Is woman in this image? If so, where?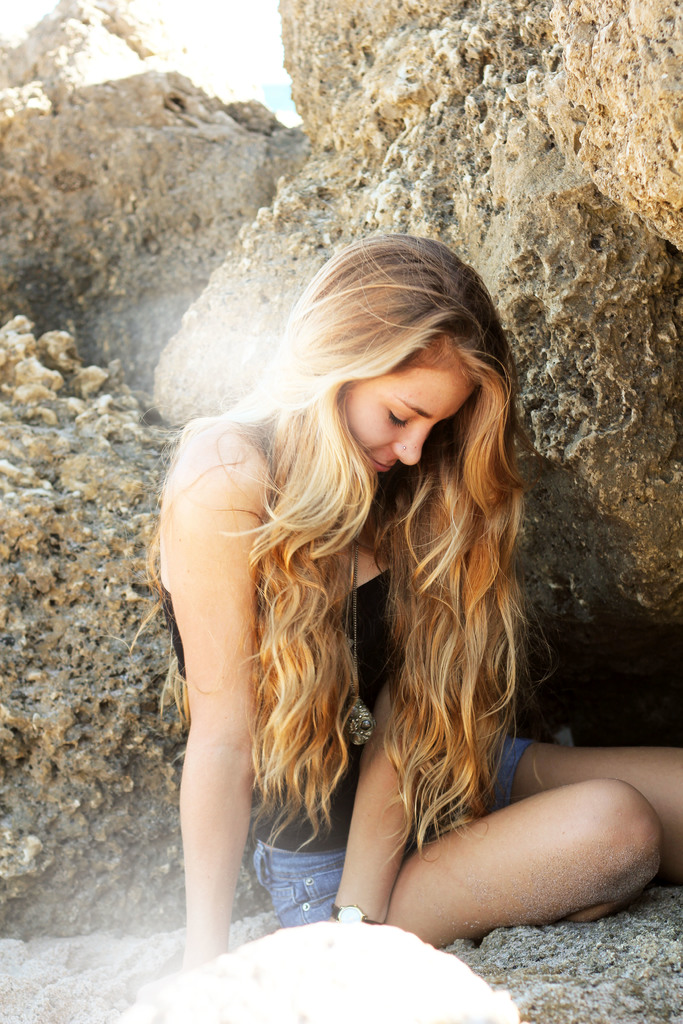
Yes, at x1=117 y1=194 x2=593 y2=966.
